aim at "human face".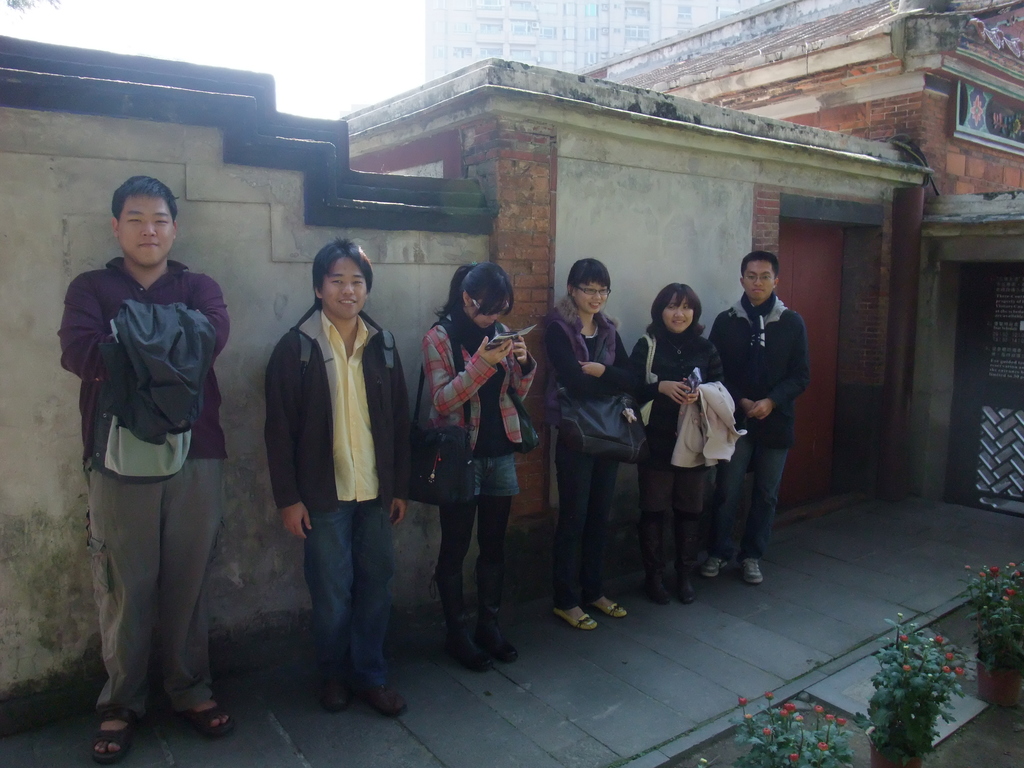
Aimed at BBox(465, 300, 507, 330).
